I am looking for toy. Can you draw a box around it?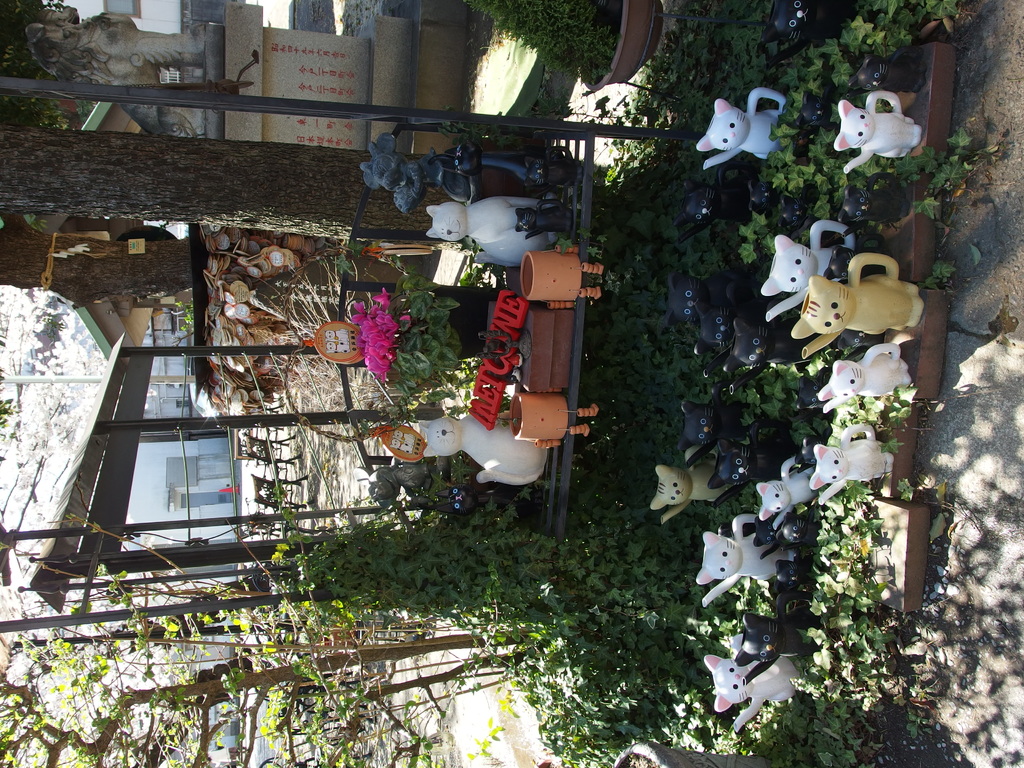
Sure, the bounding box is (x1=836, y1=170, x2=911, y2=226).
